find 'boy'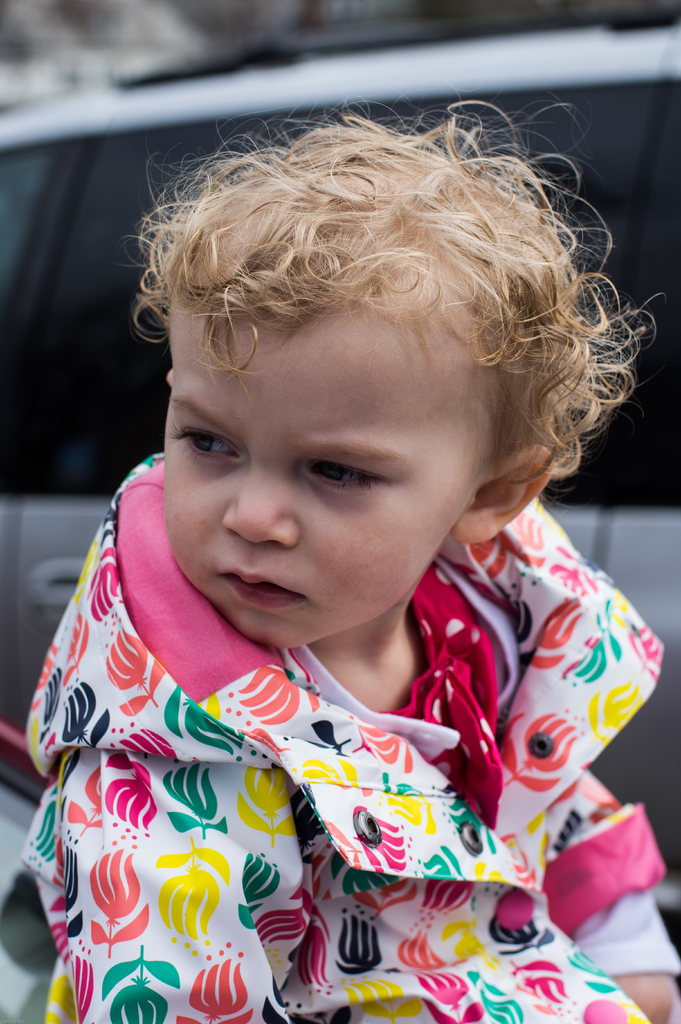
bbox(24, 95, 680, 1023)
